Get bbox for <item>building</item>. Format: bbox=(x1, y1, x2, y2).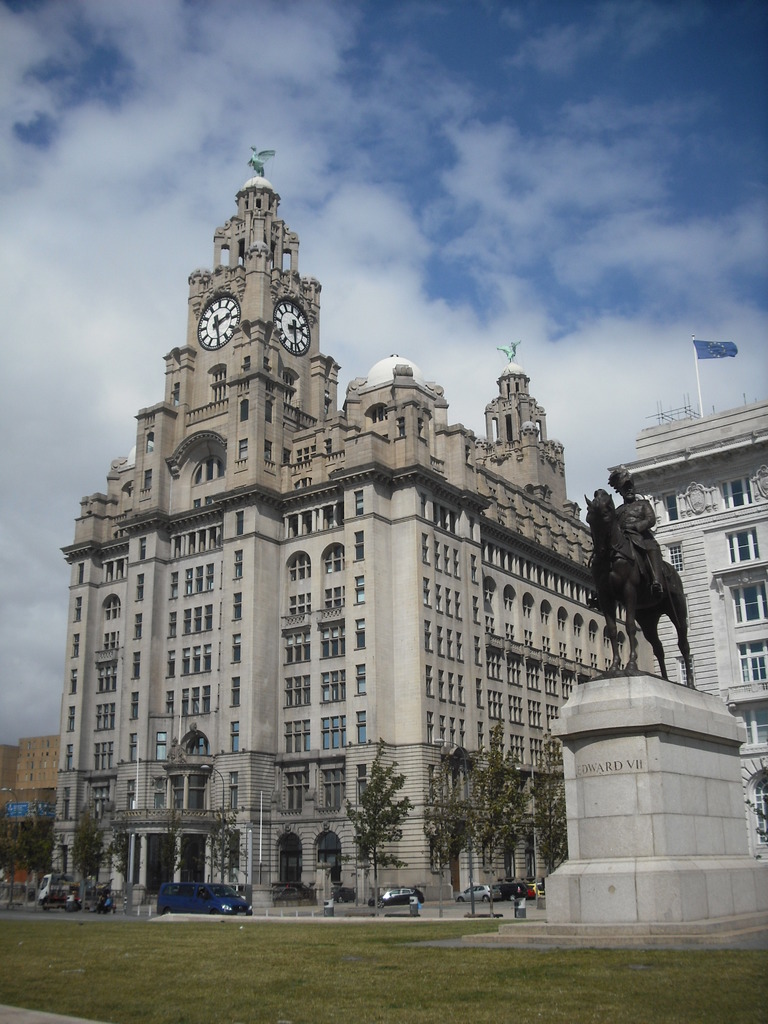
bbox=(52, 150, 653, 901).
